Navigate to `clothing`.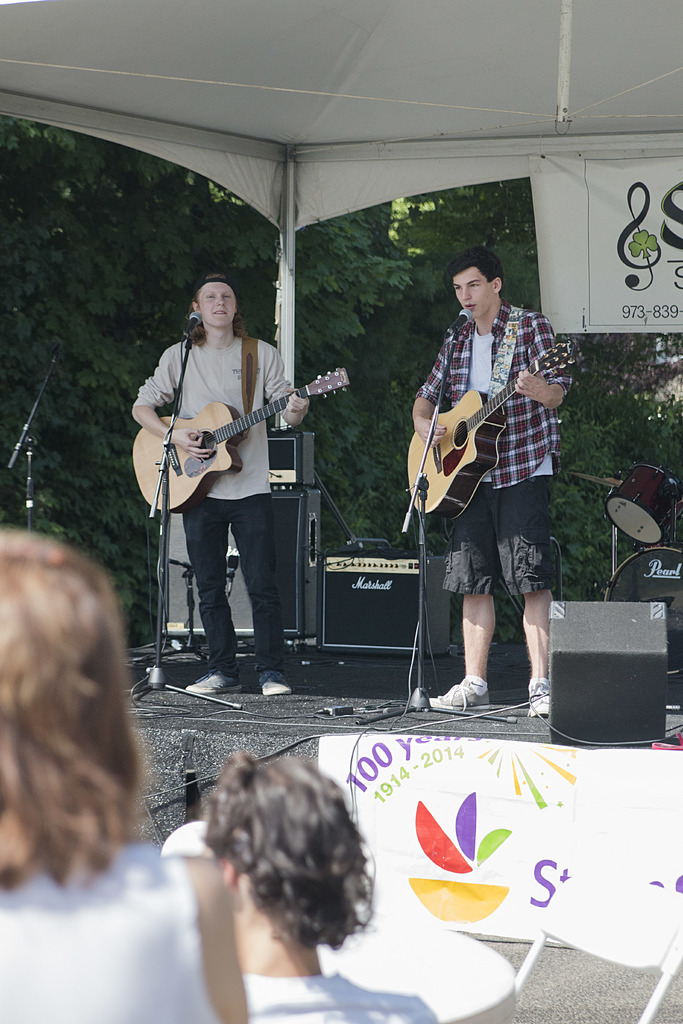
Navigation target: bbox=(411, 250, 568, 659).
